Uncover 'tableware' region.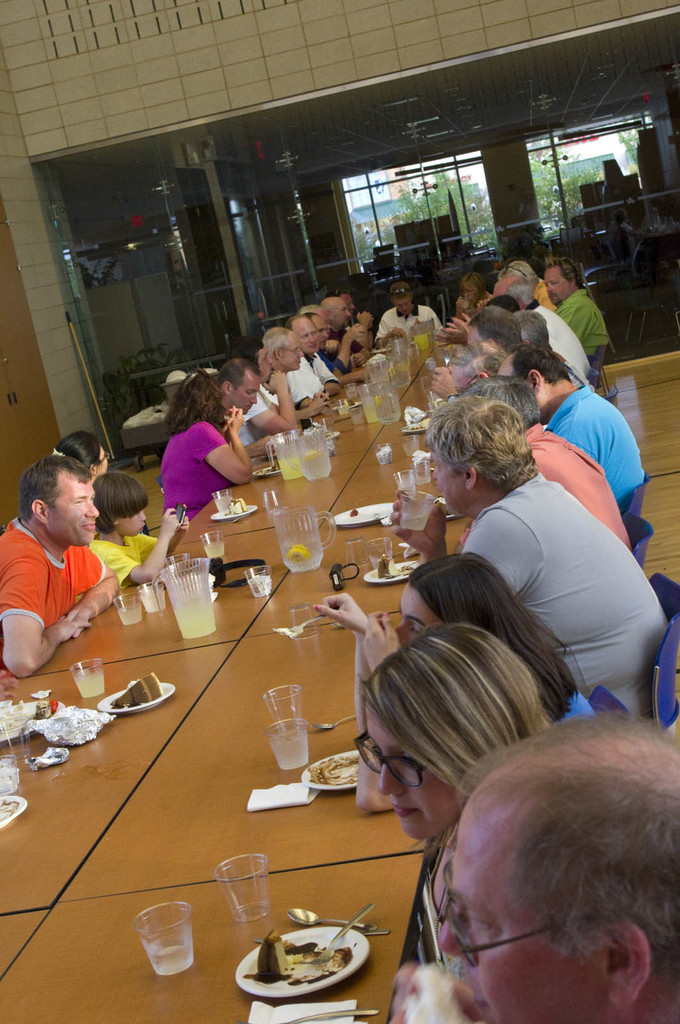
Uncovered: detection(329, 497, 395, 524).
